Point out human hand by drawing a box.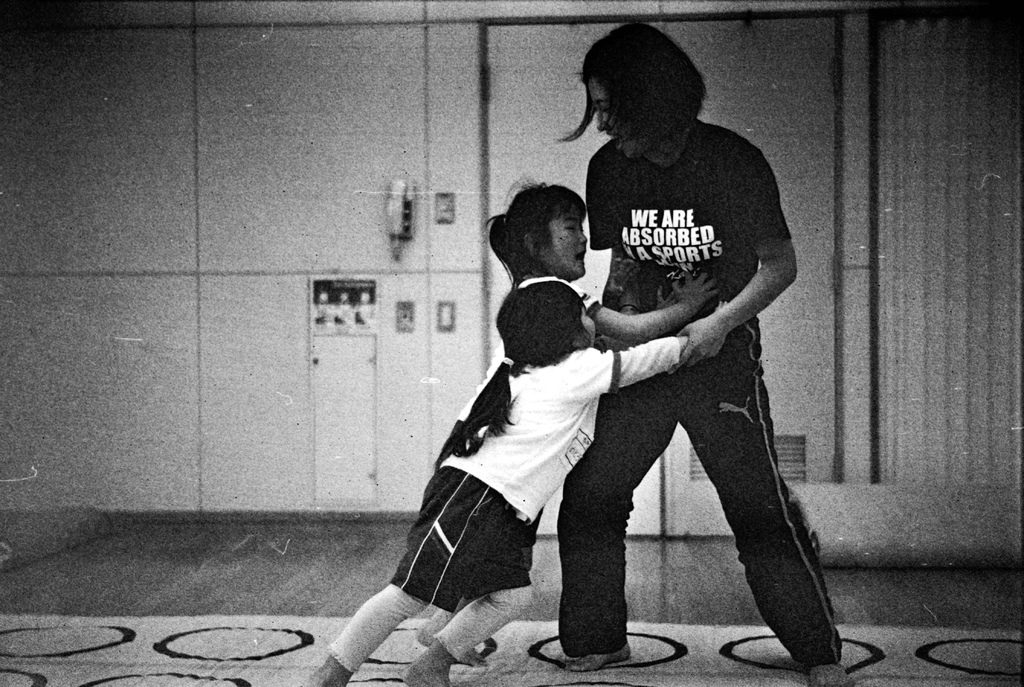
pyautogui.locateOnScreen(666, 314, 731, 378).
